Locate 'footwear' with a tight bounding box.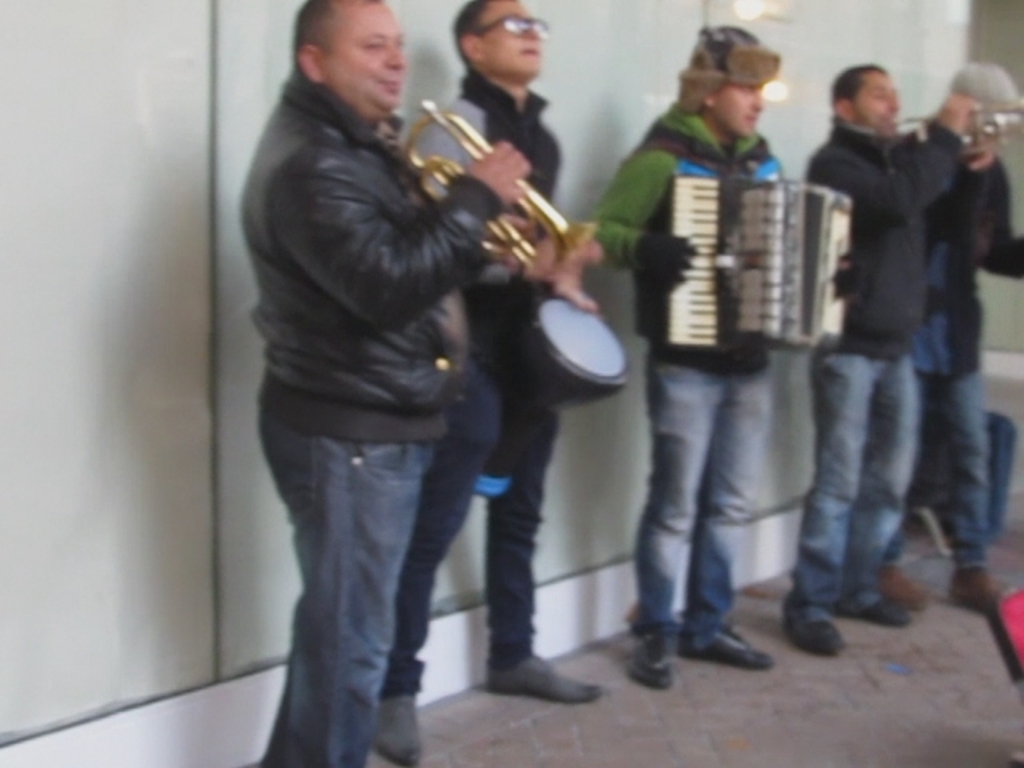
(x1=786, y1=586, x2=842, y2=650).
